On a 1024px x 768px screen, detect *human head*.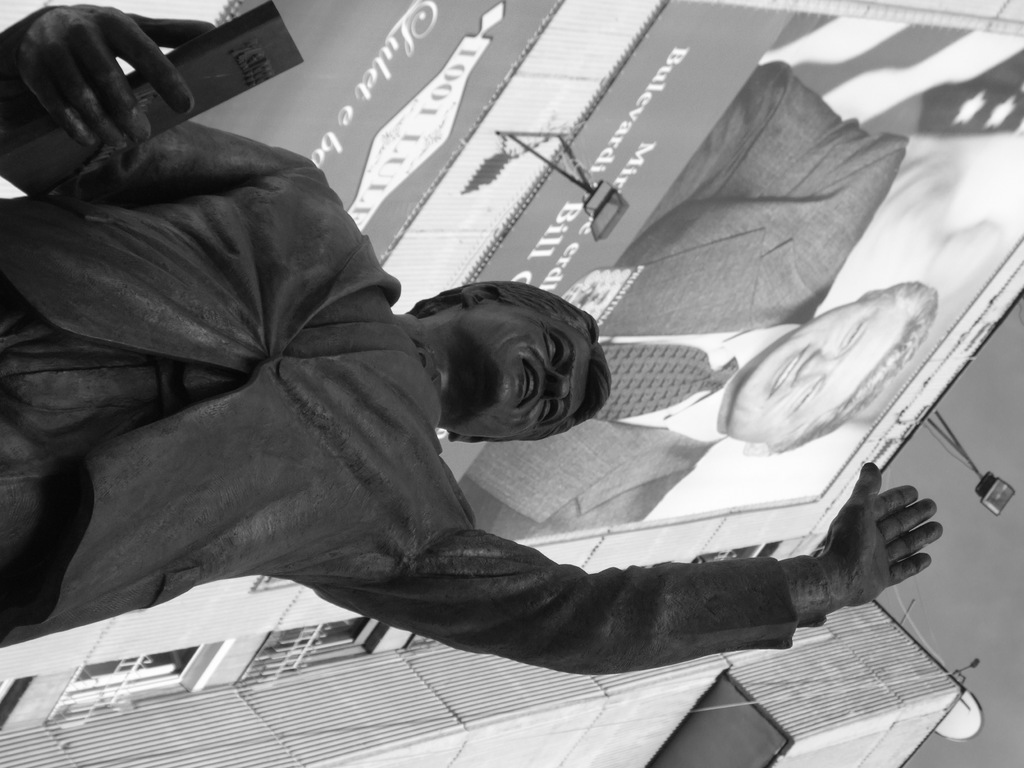
bbox(400, 278, 627, 454).
